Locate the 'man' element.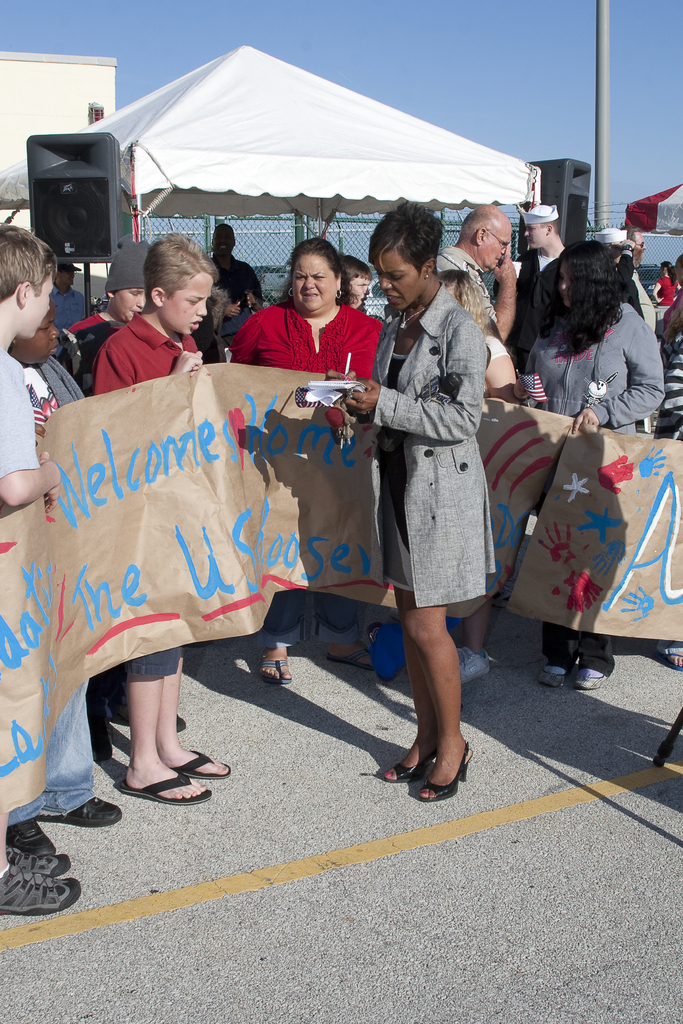
Element bbox: [210,219,264,338].
